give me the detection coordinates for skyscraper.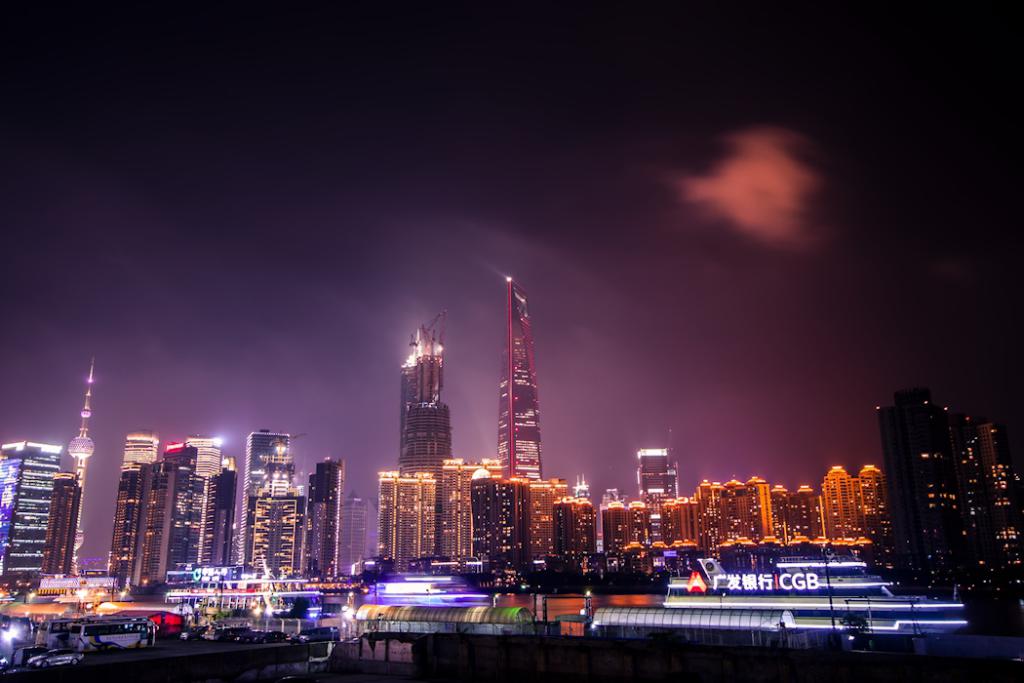
box(397, 309, 452, 494).
